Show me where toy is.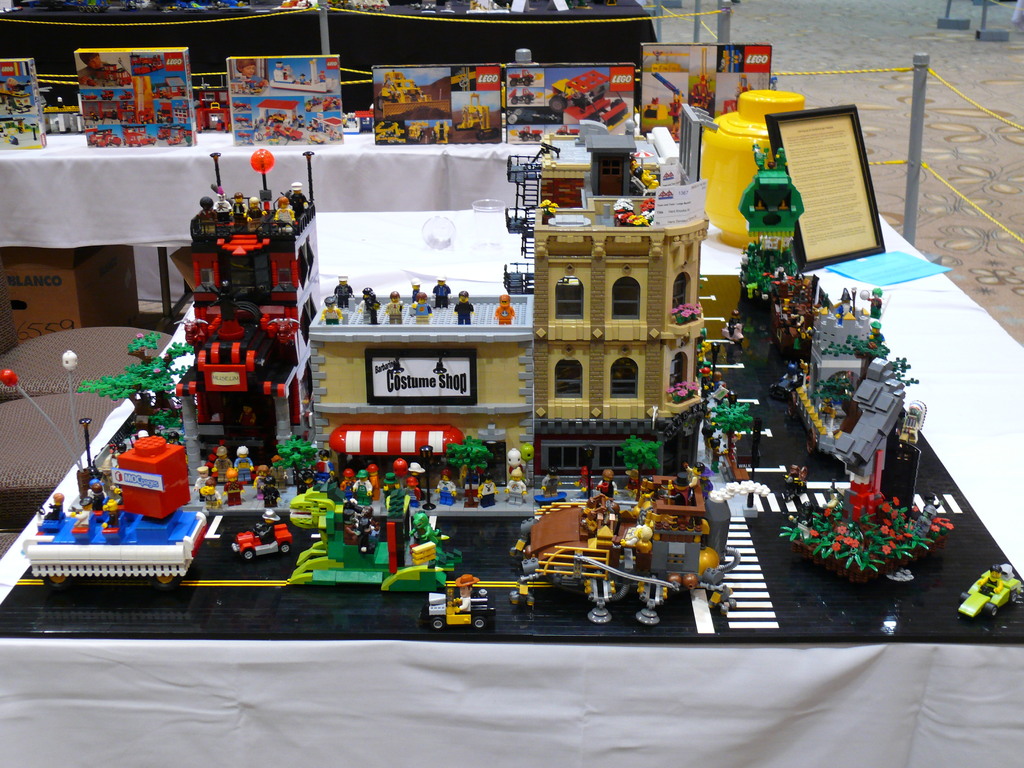
toy is at region(22, 424, 217, 589).
